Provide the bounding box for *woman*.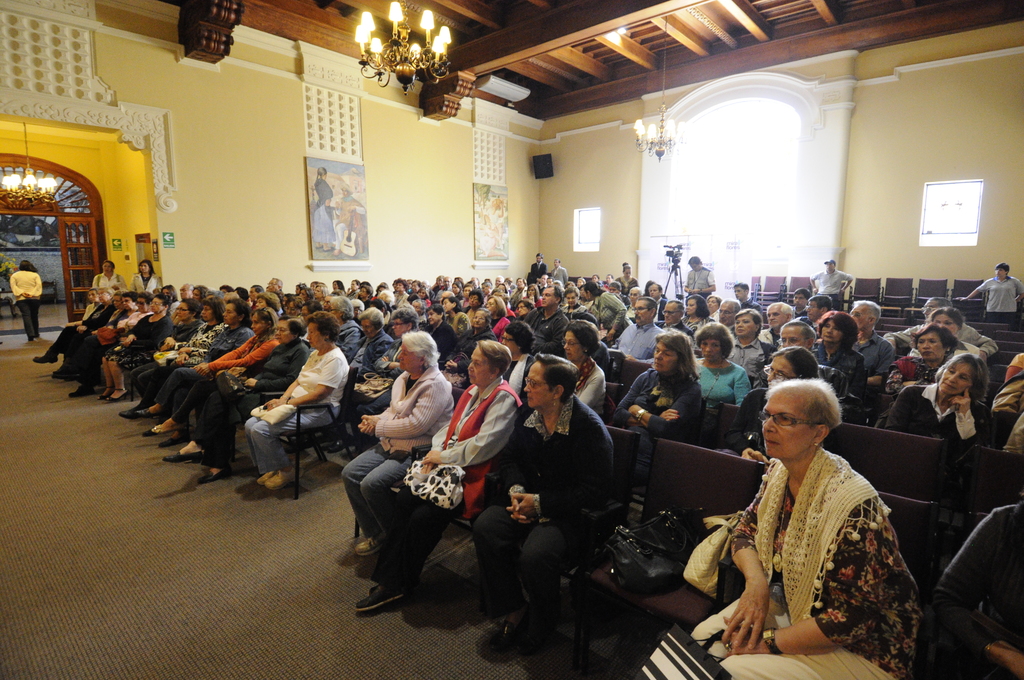
924,492,1023,679.
